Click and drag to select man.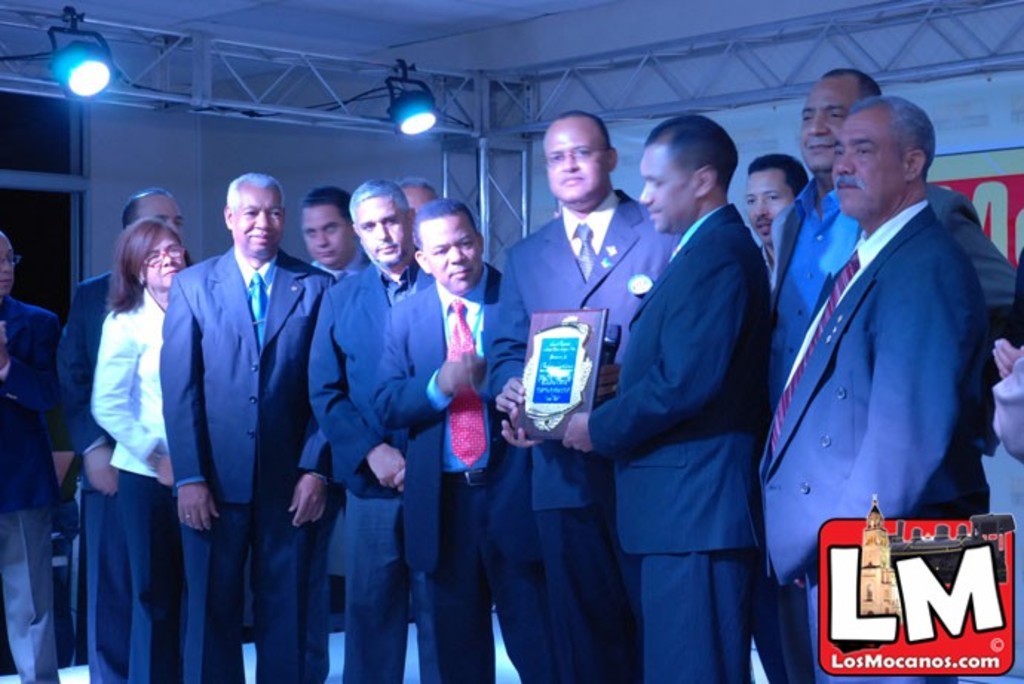
Selection: x1=47 y1=184 x2=187 y2=683.
